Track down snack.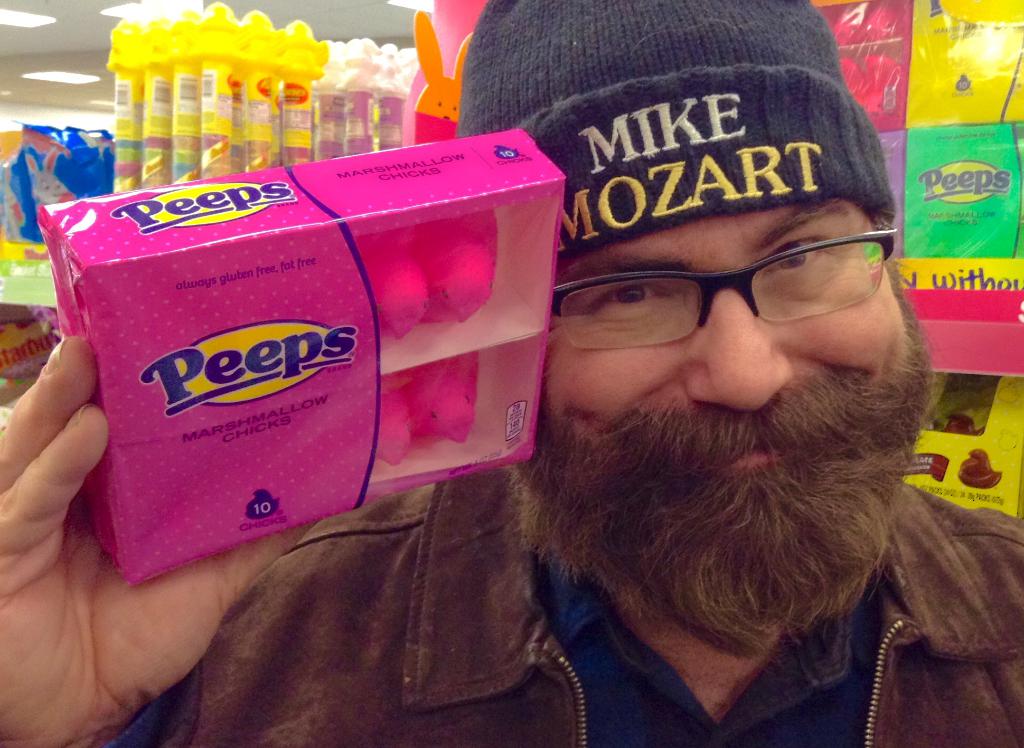
Tracked to left=354, top=228, right=426, bottom=346.
